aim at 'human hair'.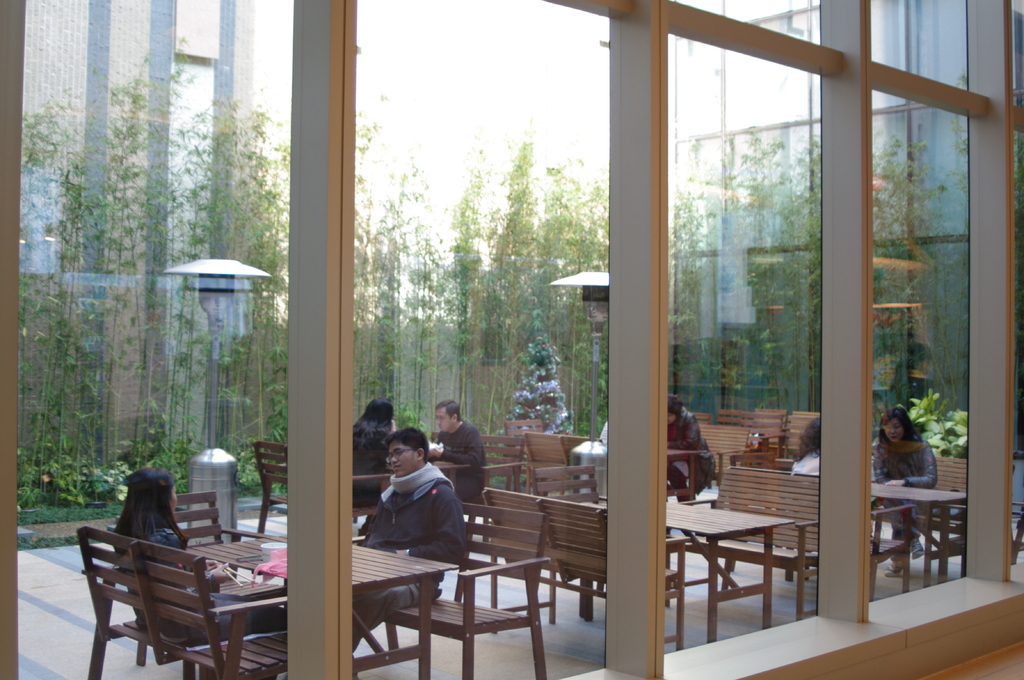
Aimed at (669,393,684,421).
